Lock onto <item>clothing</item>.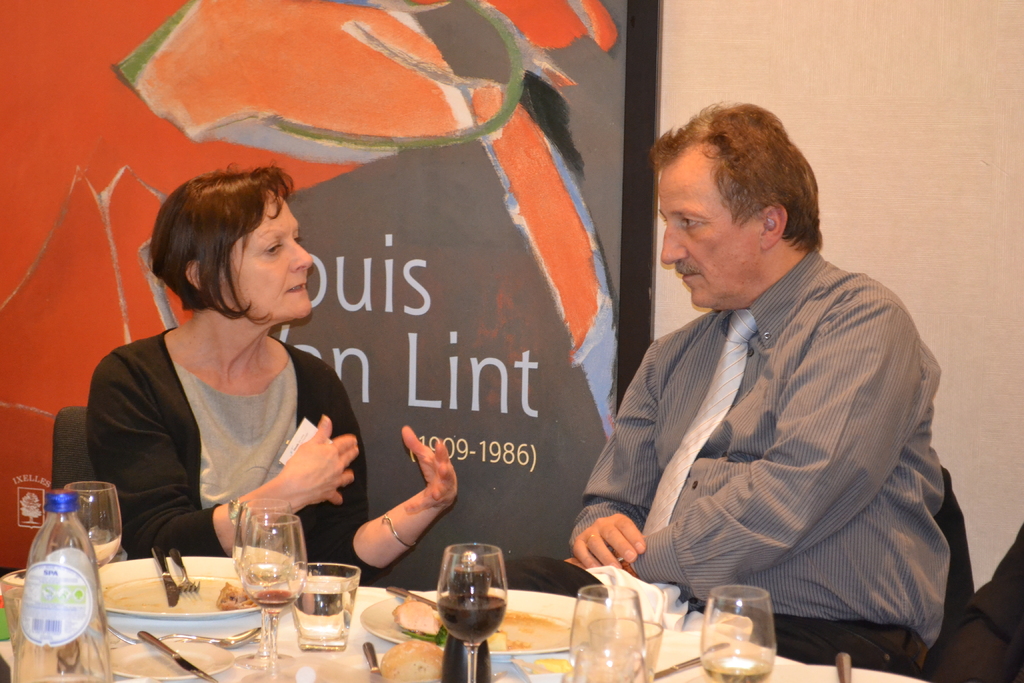
Locked: BBox(445, 247, 951, 678).
